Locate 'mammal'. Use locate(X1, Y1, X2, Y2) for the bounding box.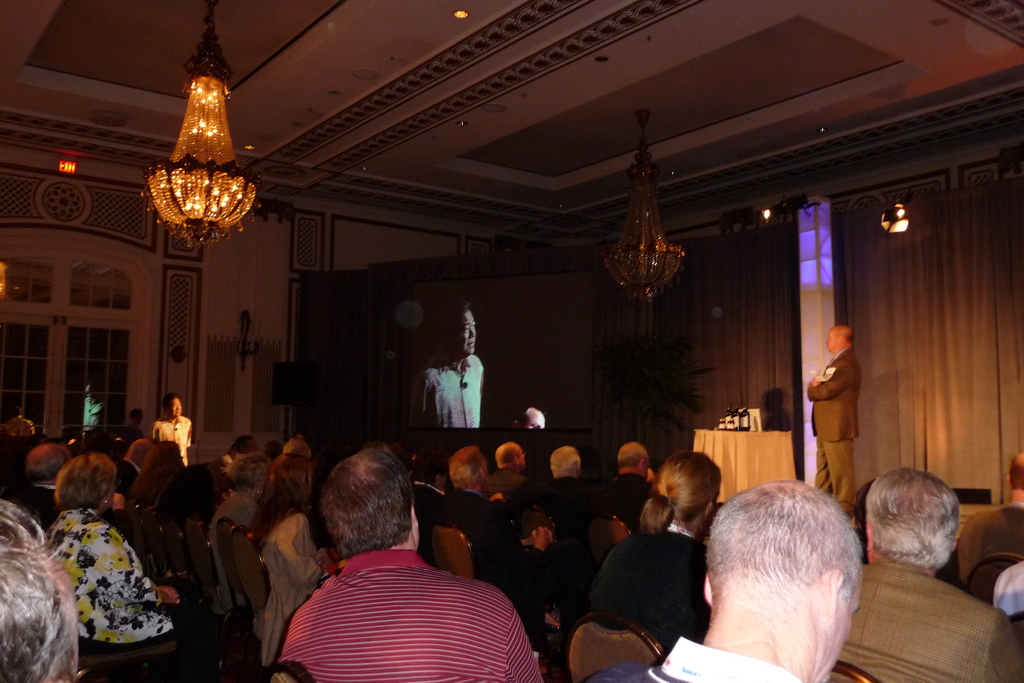
locate(510, 405, 545, 431).
